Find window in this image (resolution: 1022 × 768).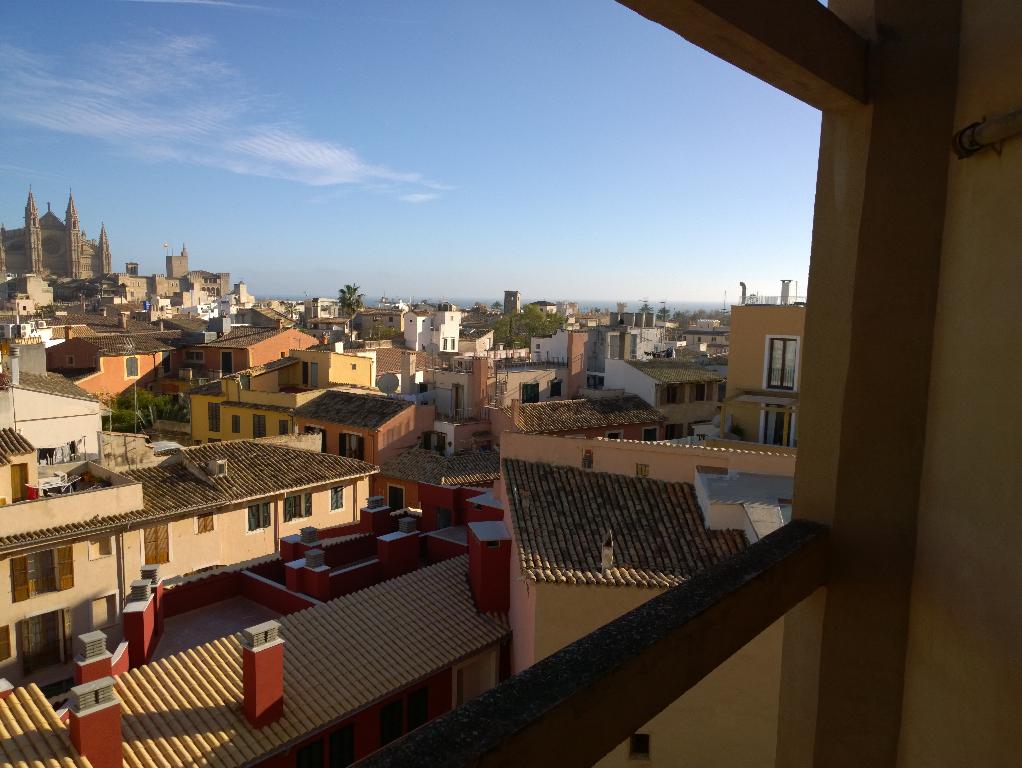
{"x1": 330, "y1": 492, "x2": 340, "y2": 511}.
